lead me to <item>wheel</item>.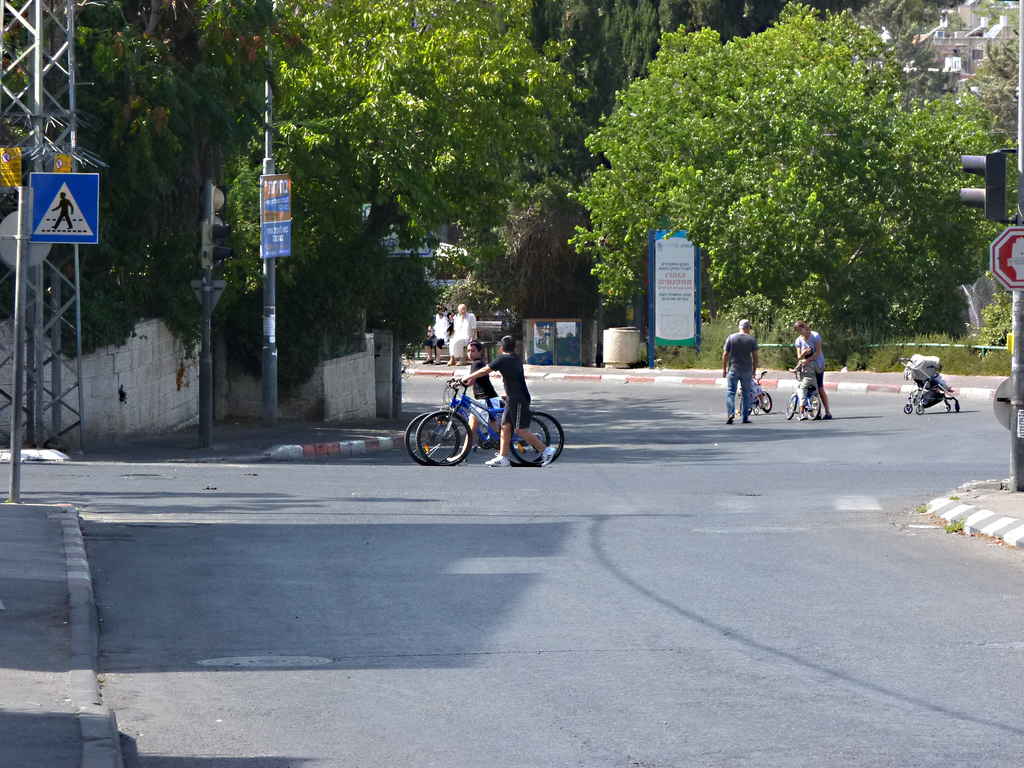
Lead to {"x1": 903, "y1": 404, "x2": 912, "y2": 413}.
